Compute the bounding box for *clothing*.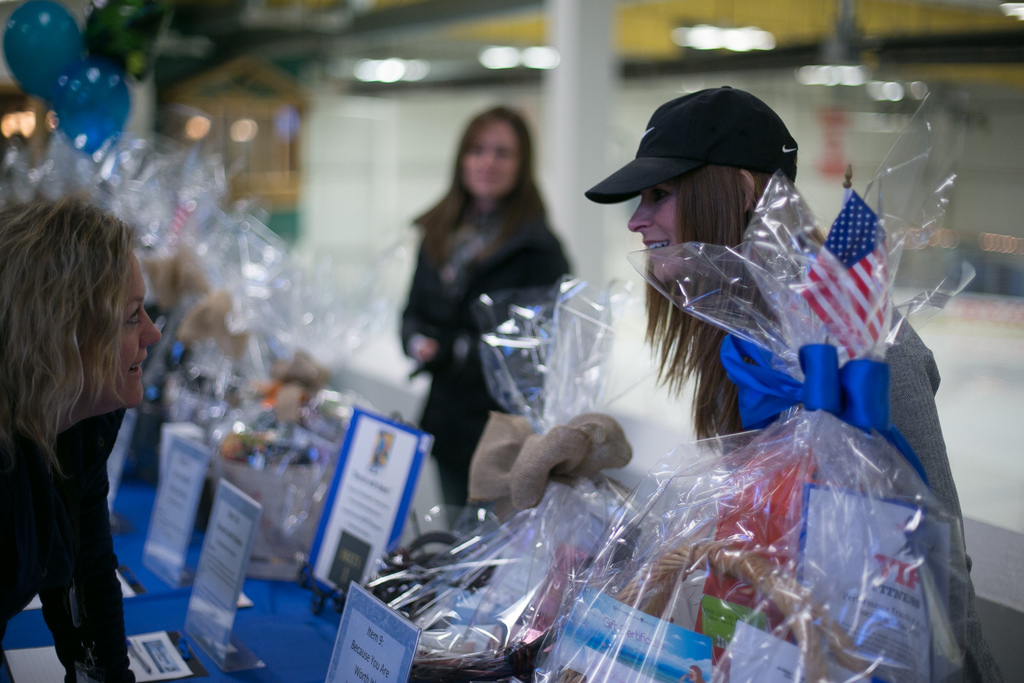
pyautogui.locateOnScreen(0, 409, 136, 682).
